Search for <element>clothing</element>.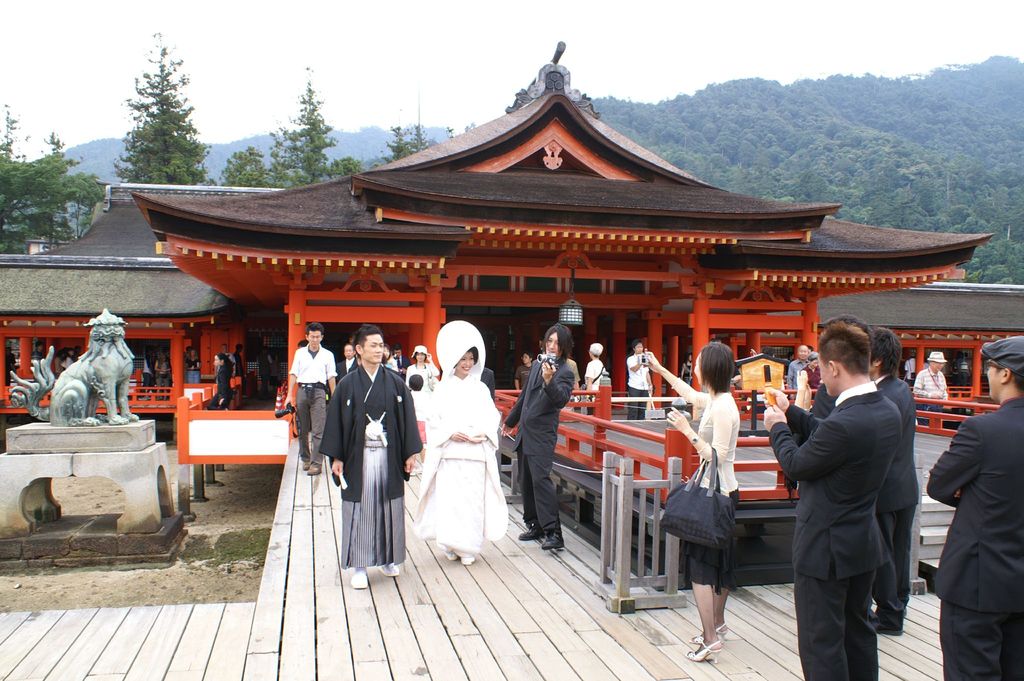
Found at [686, 388, 740, 581].
